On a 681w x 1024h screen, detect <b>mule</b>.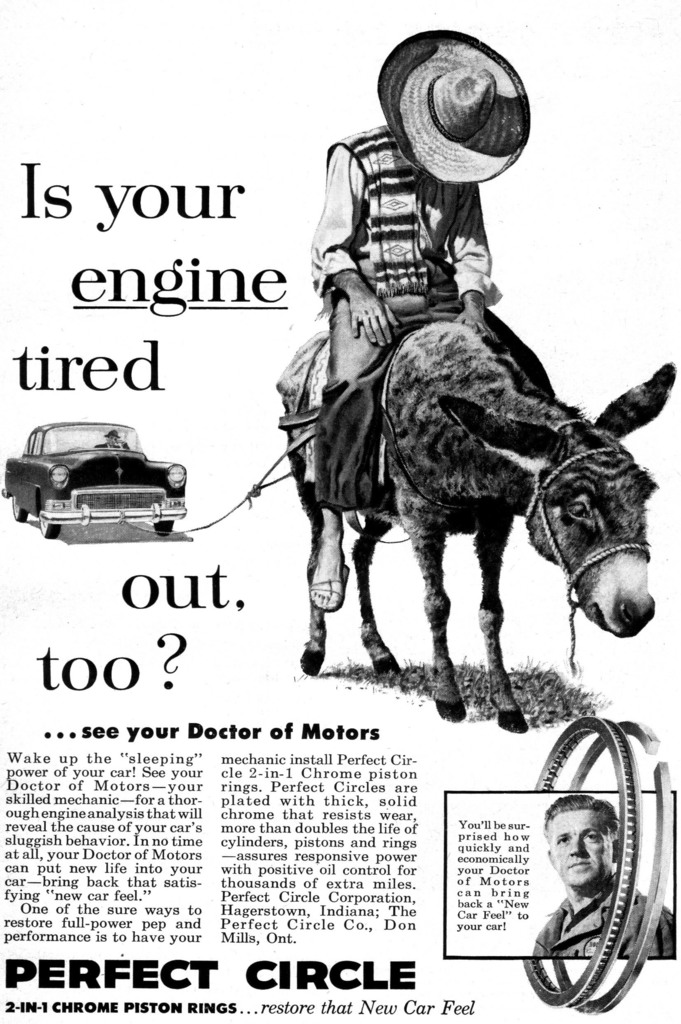
left=264, top=240, right=668, bottom=728.
